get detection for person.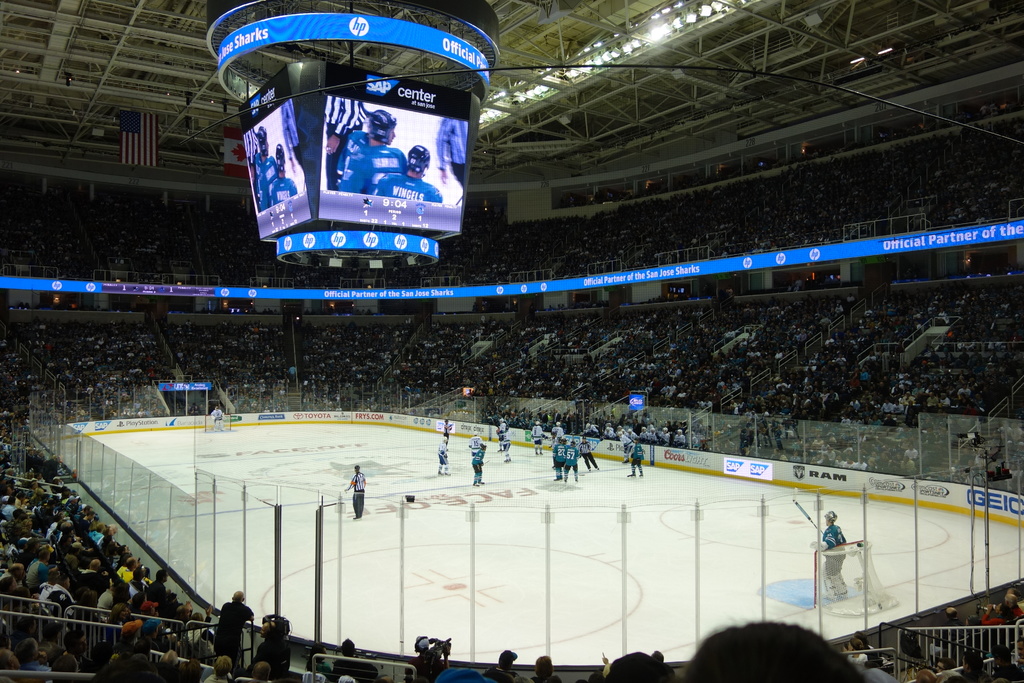
Detection: (336, 463, 364, 518).
